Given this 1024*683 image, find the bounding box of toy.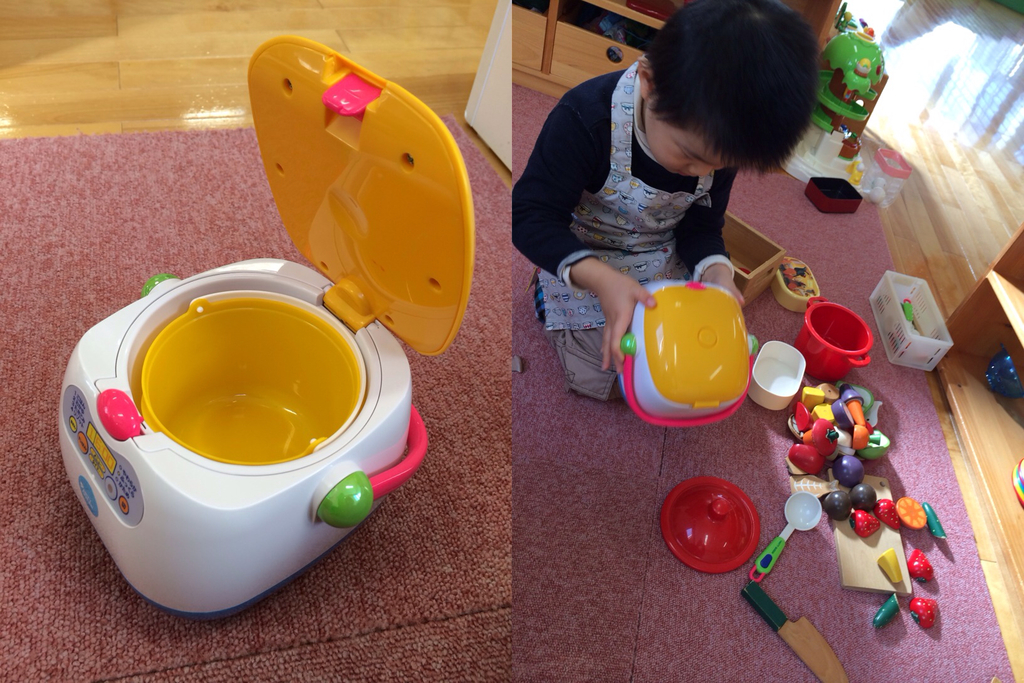
880, 548, 899, 582.
